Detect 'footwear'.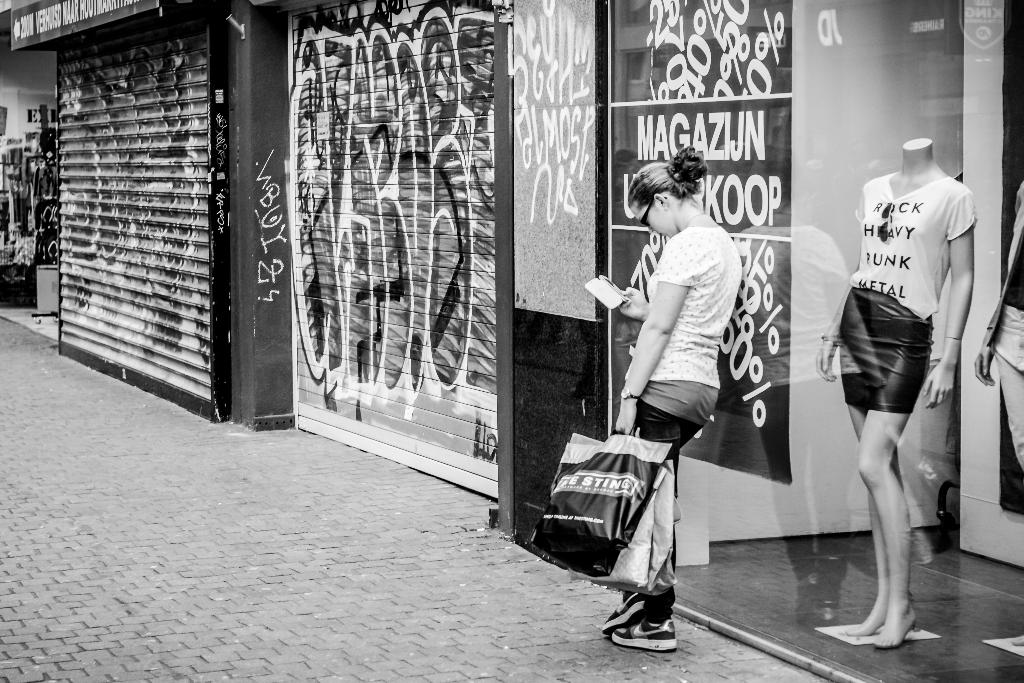
Detected at l=604, t=588, r=646, b=635.
